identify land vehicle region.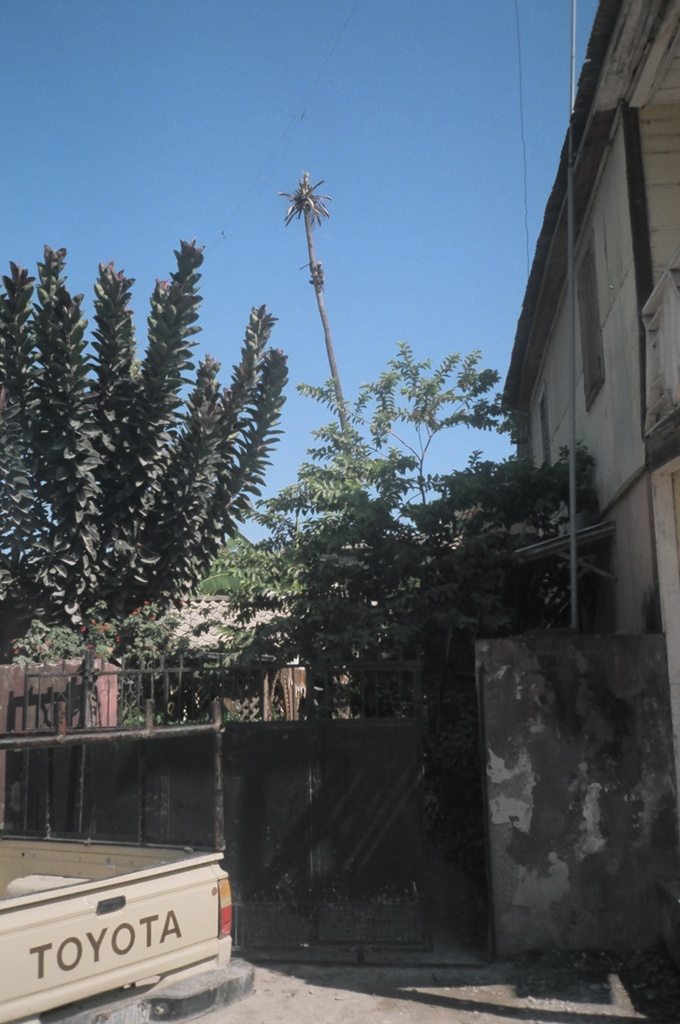
Region: (0,835,255,1023).
